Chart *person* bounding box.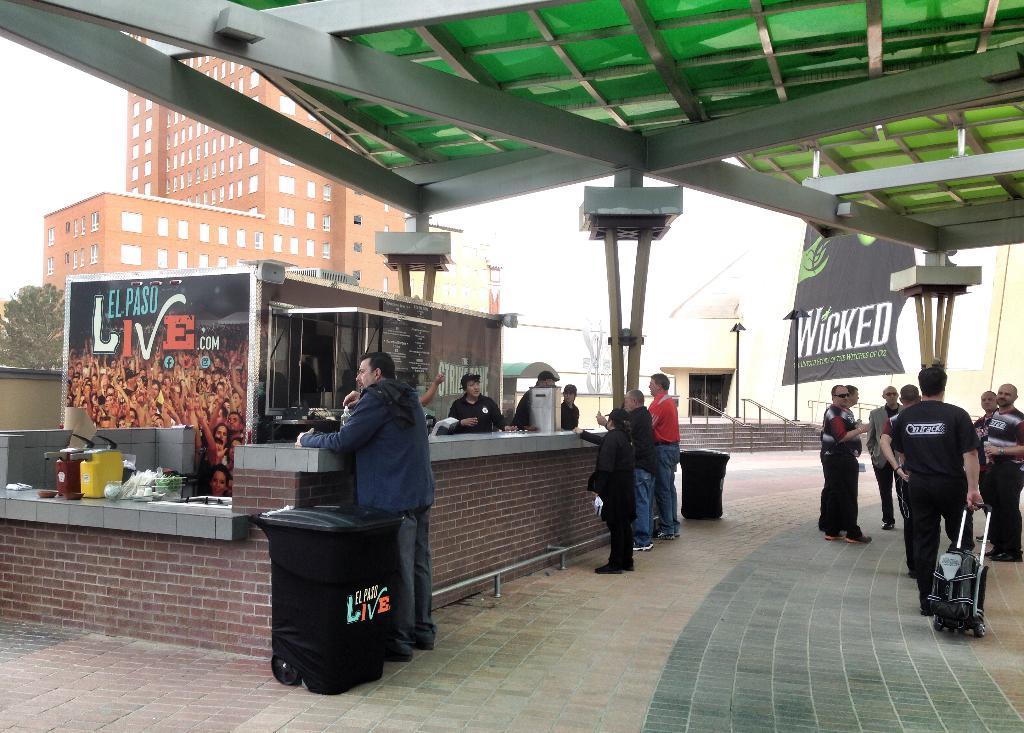
Charted: x1=444, y1=371, x2=512, y2=435.
